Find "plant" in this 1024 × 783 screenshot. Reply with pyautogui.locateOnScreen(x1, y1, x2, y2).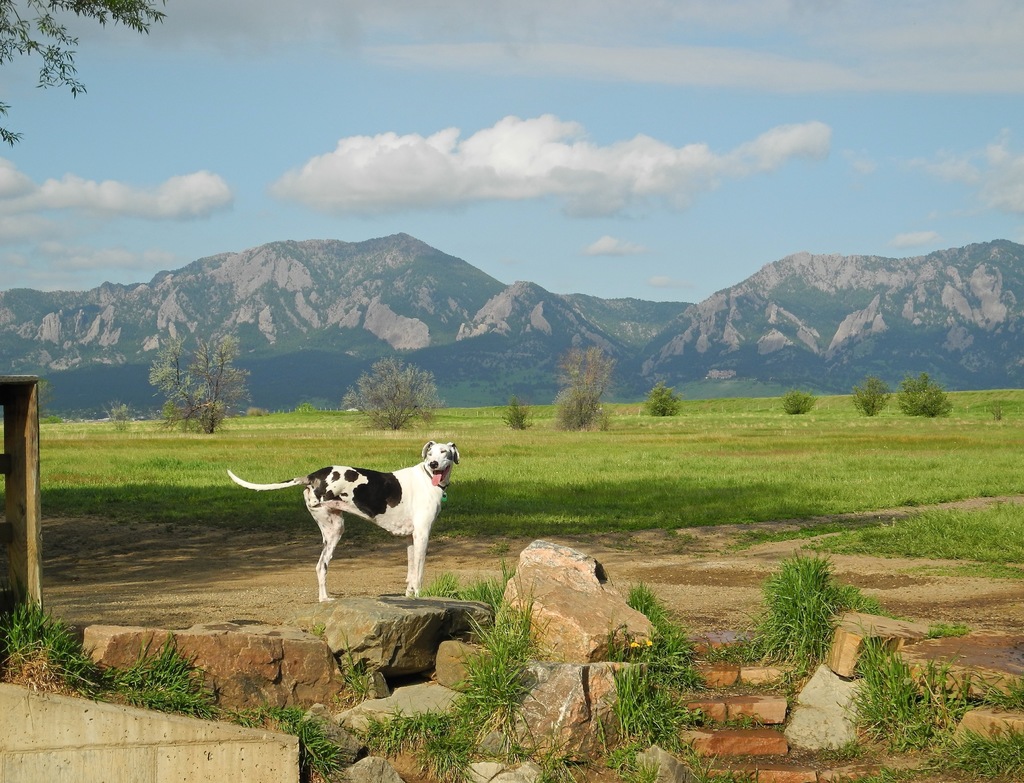
pyautogui.locateOnScreen(572, 583, 728, 782).
